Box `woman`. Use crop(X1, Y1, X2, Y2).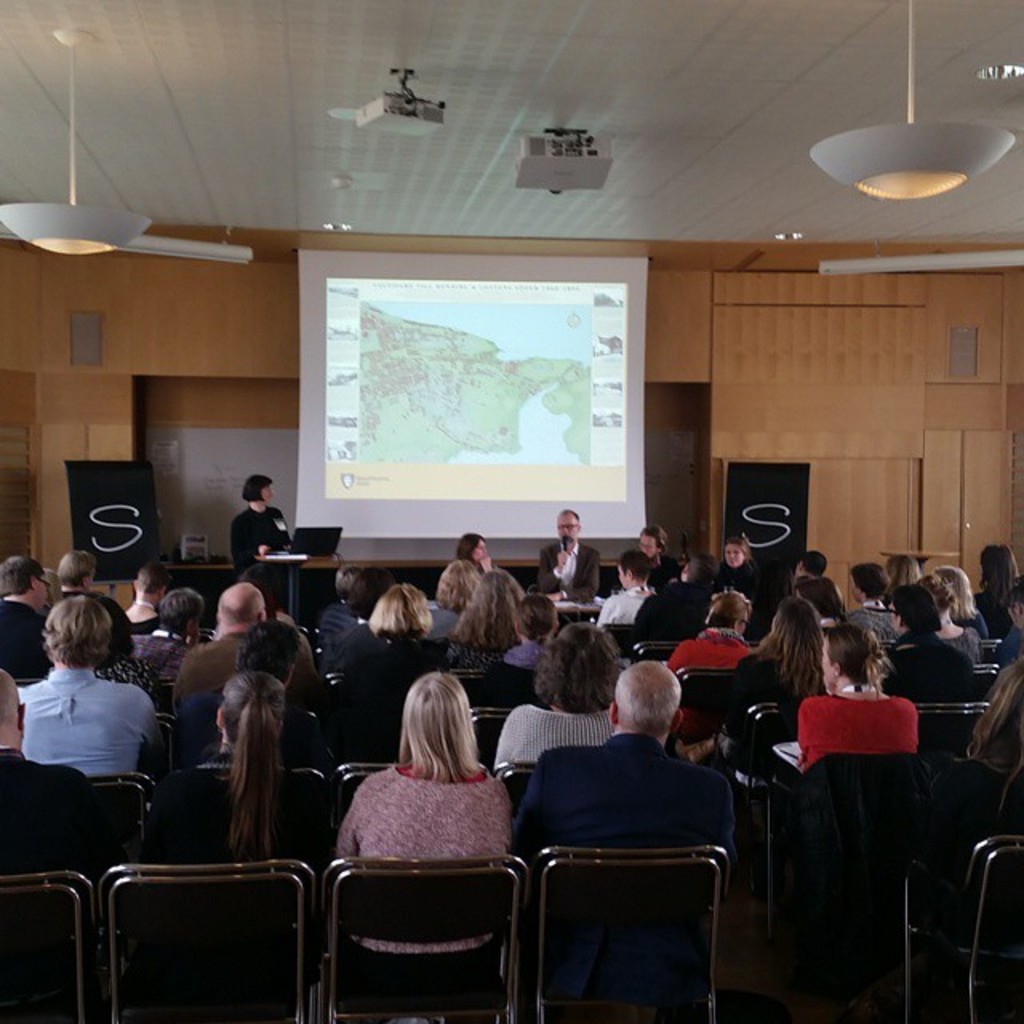
crop(933, 563, 992, 634).
